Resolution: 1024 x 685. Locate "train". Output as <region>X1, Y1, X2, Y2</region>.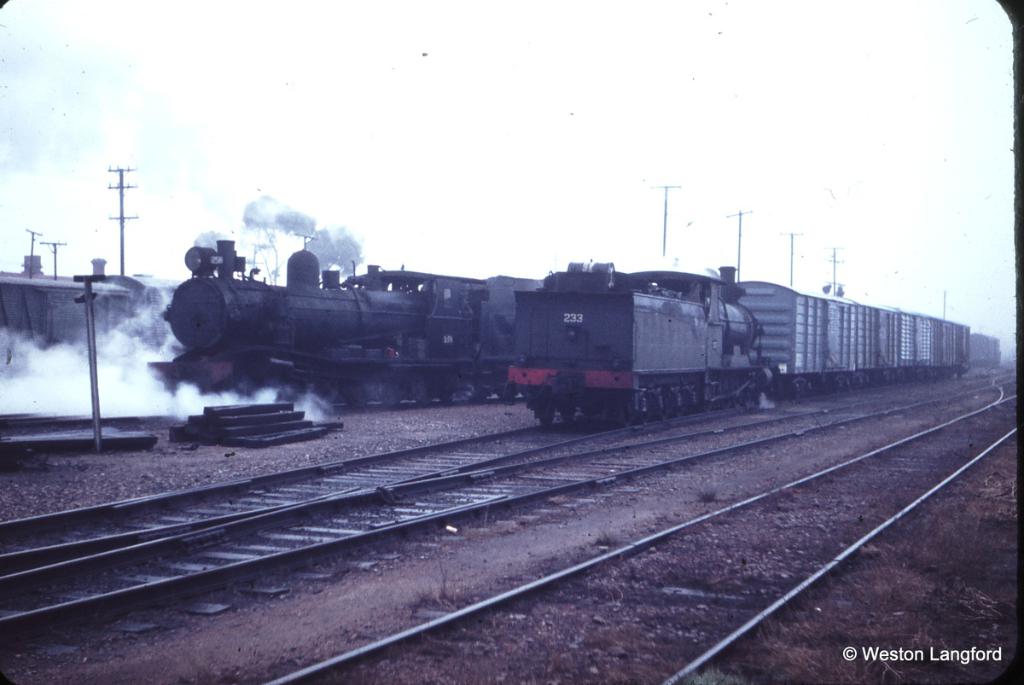
<region>149, 238, 542, 411</region>.
